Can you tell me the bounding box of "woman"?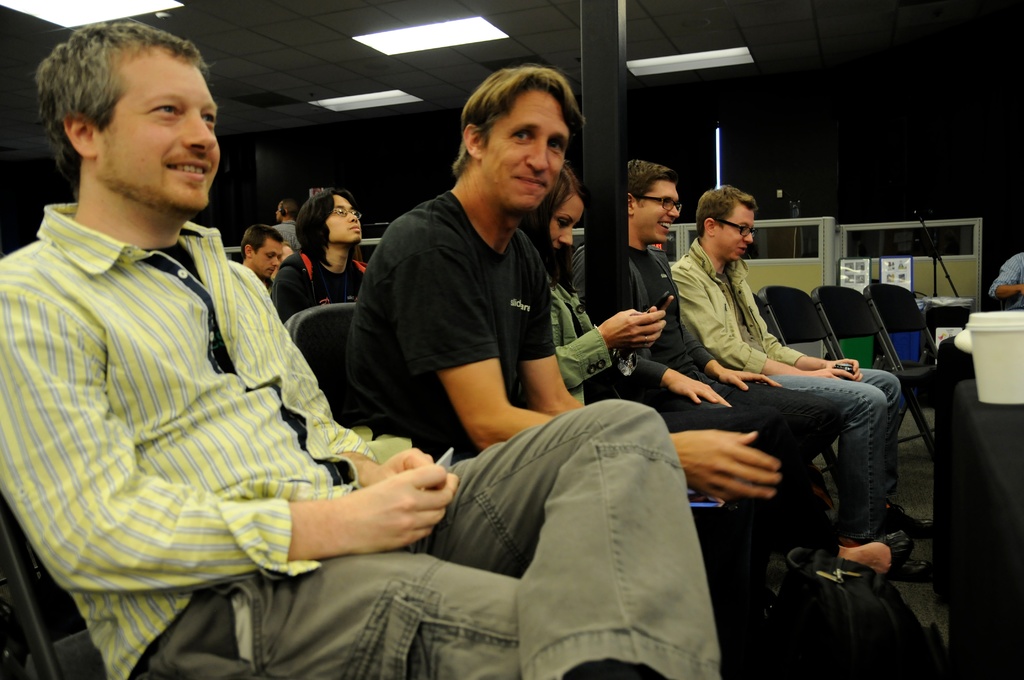
266:189:371:319.
